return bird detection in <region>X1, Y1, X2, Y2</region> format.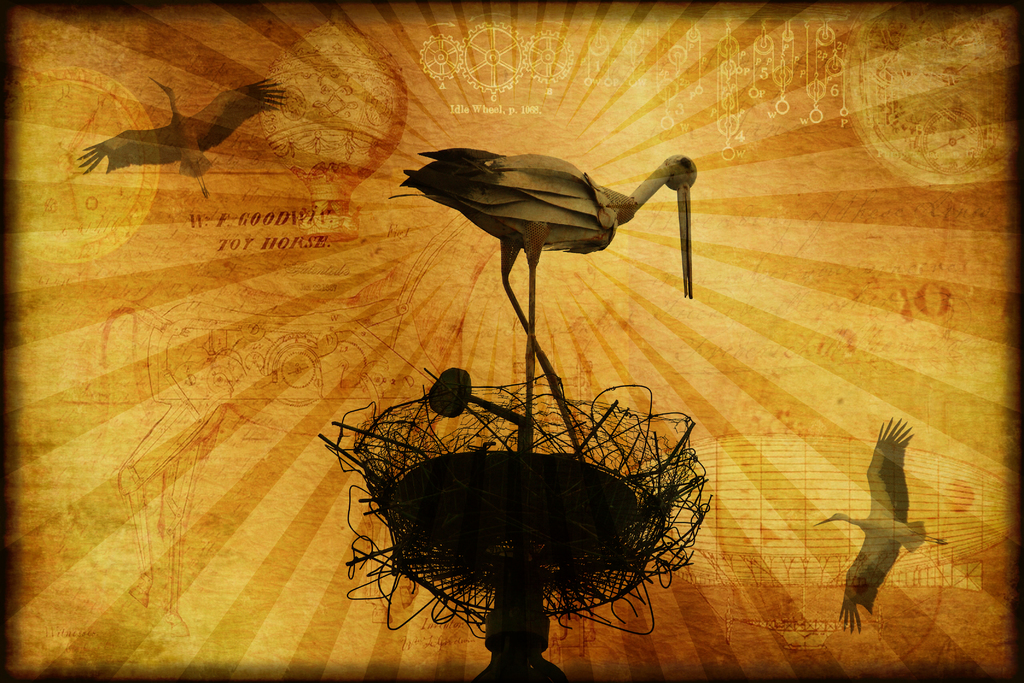
<region>804, 413, 950, 629</region>.
